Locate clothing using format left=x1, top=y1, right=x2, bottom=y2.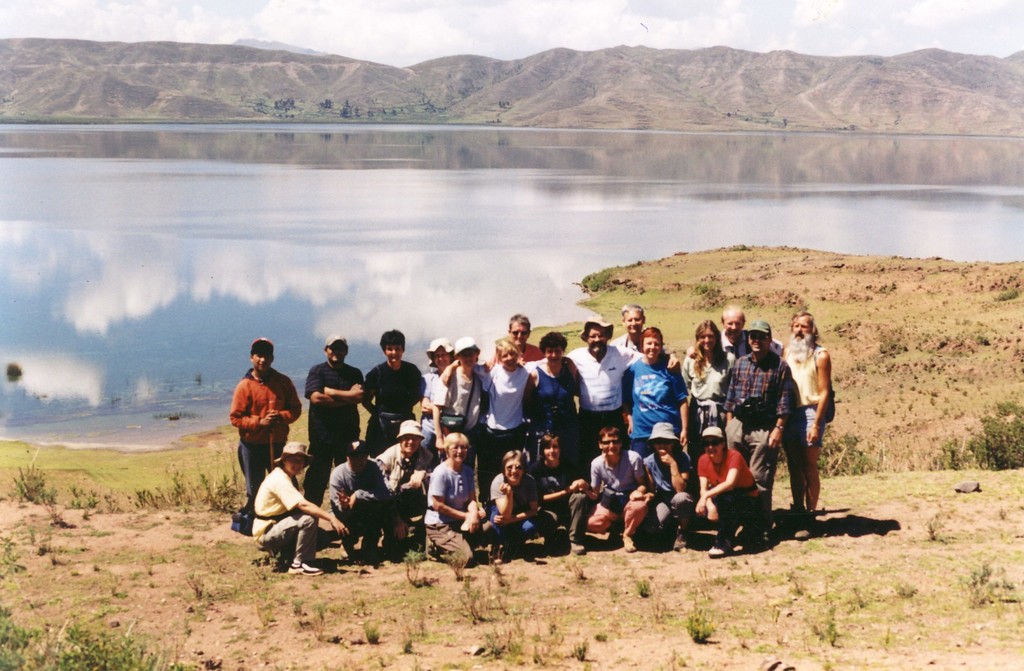
left=627, top=372, right=669, bottom=434.
